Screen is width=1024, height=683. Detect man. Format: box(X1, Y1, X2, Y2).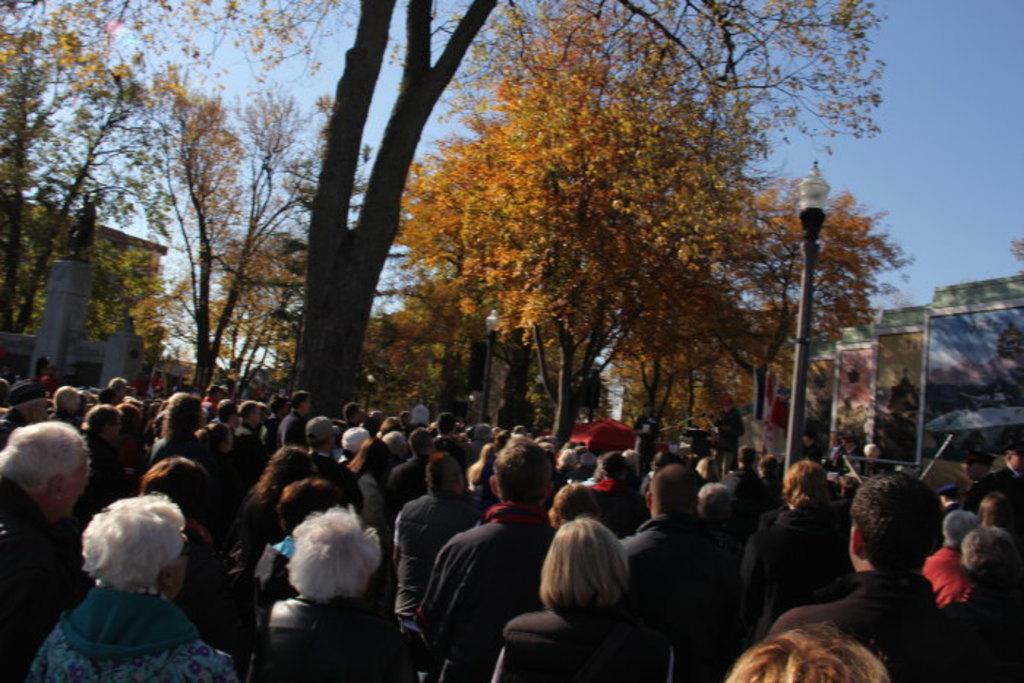
box(334, 399, 361, 448).
